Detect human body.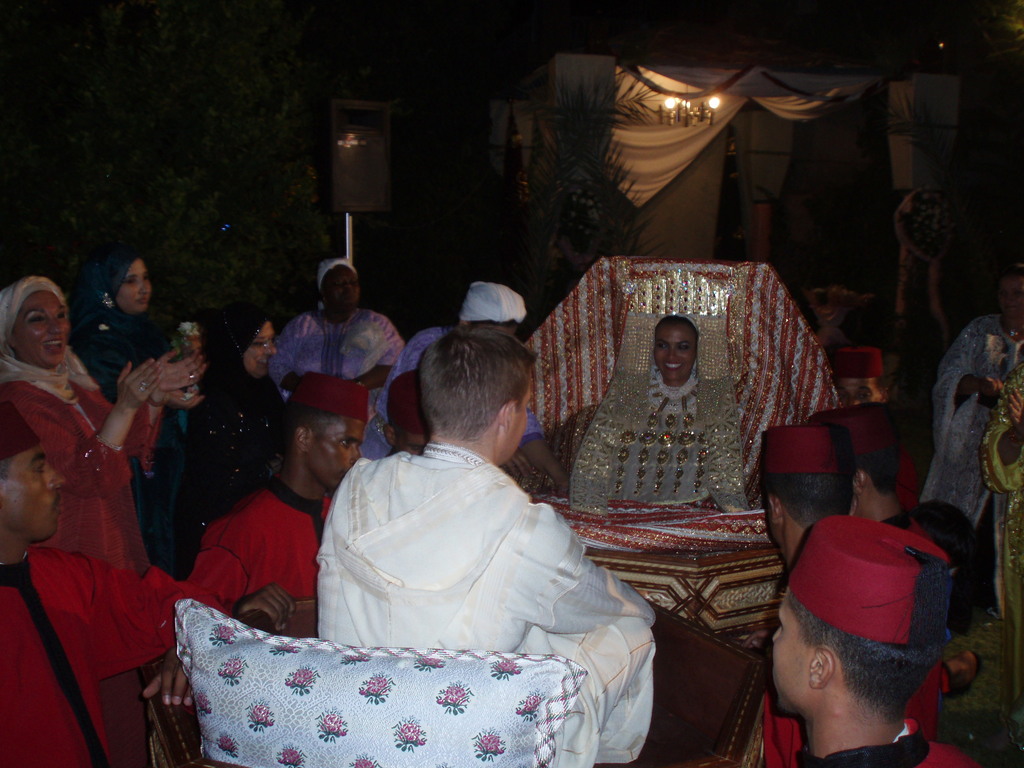
Detected at box=[70, 250, 216, 563].
